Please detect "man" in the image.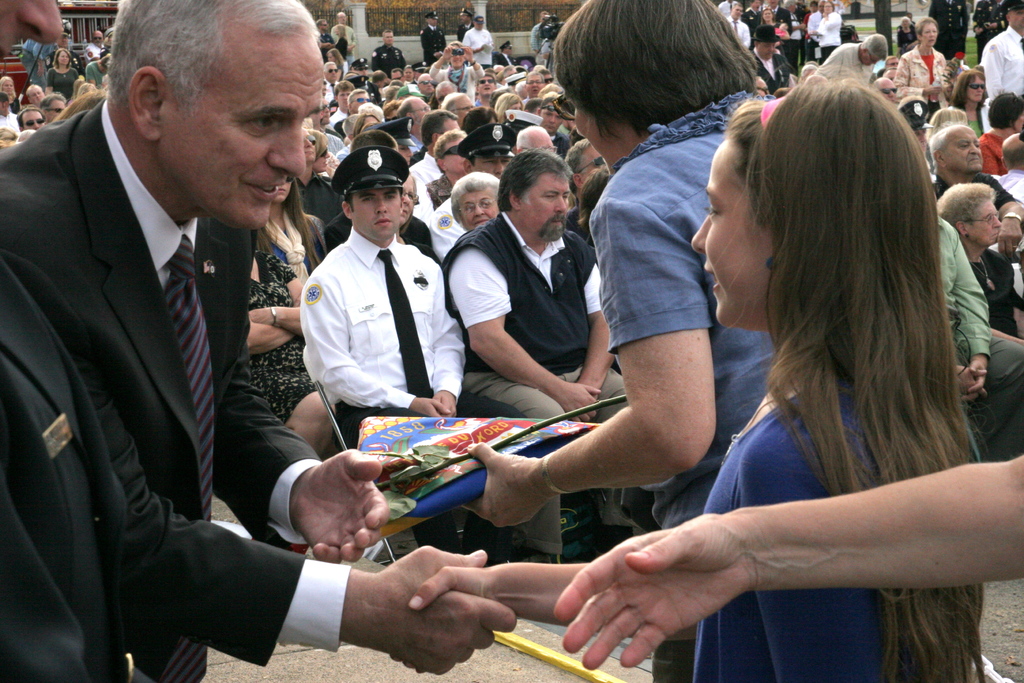
box(84, 28, 105, 63).
